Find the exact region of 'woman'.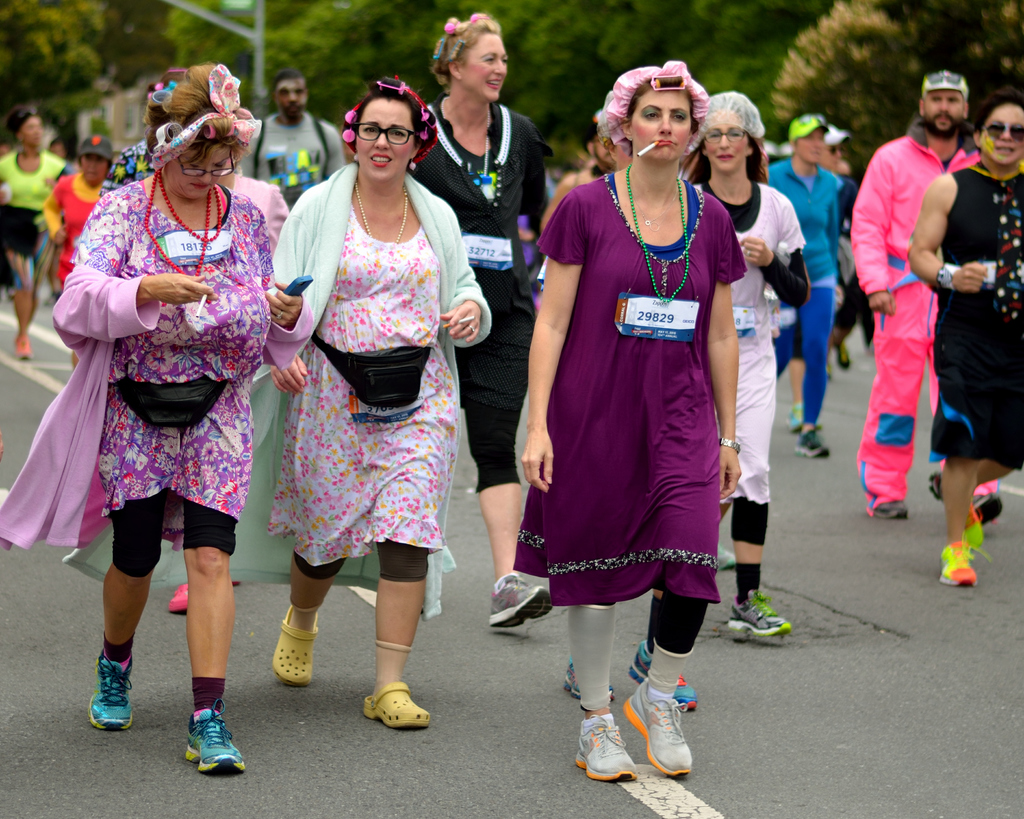
Exact region: {"x1": 513, "y1": 60, "x2": 751, "y2": 783}.
